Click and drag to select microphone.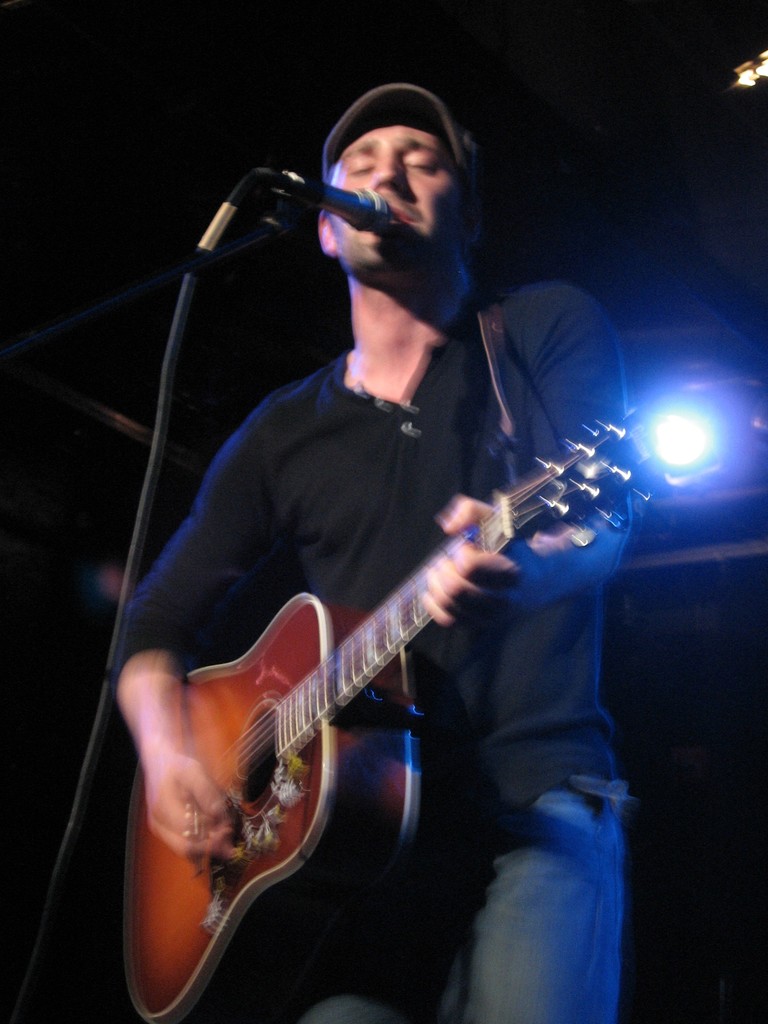
Selection: <region>248, 168, 394, 242</region>.
